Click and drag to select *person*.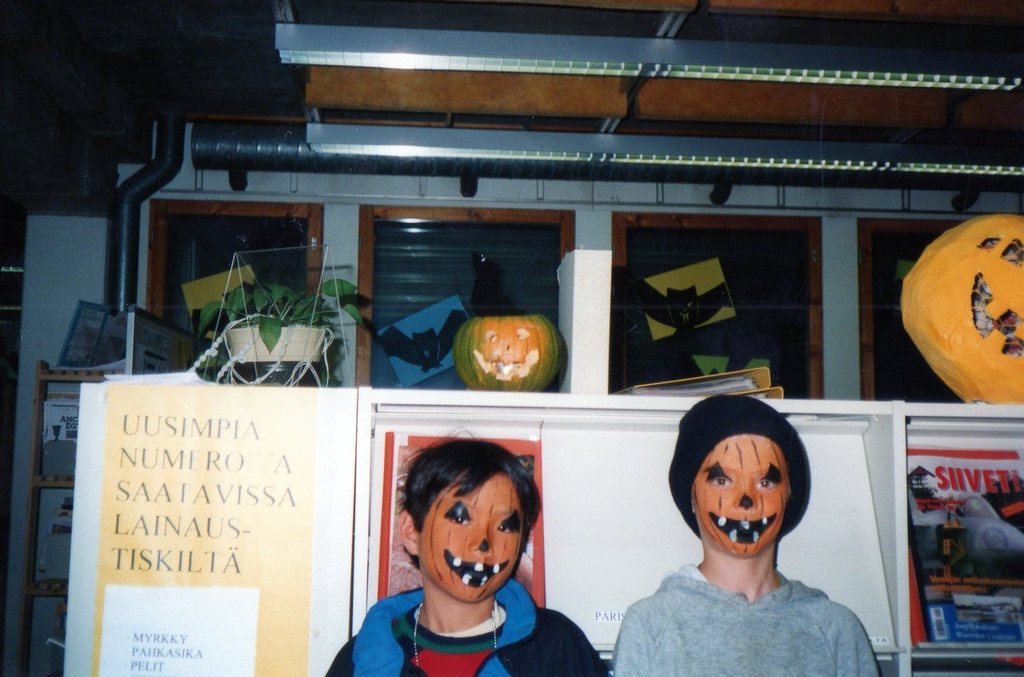
Selection: box=[320, 428, 623, 676].
